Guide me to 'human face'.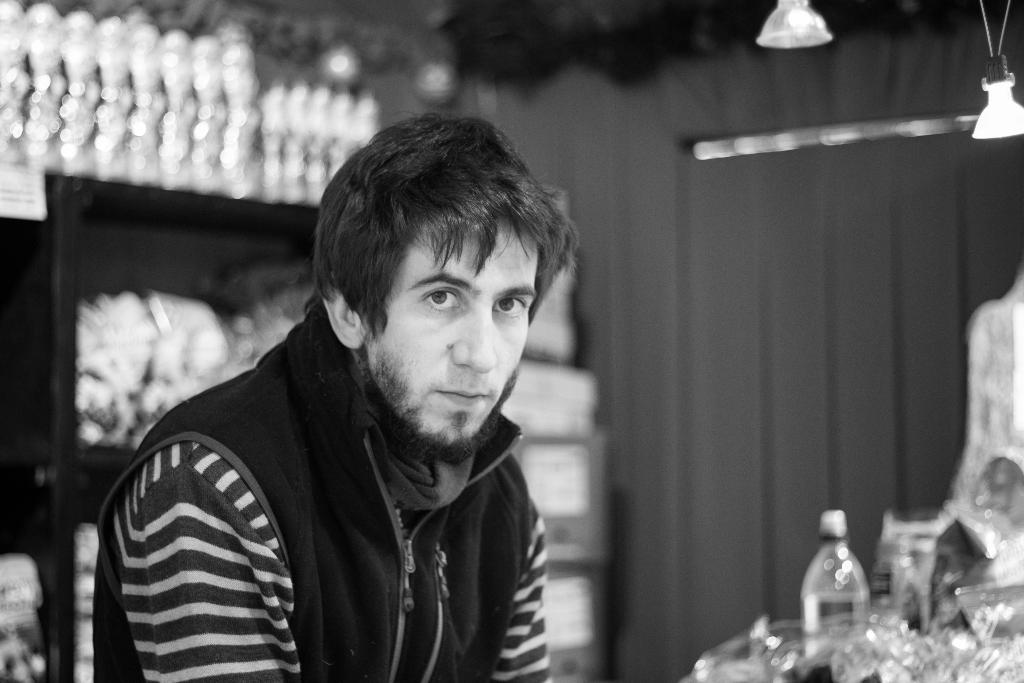
Guidance: l=364, t=210, r=539, b=448.
